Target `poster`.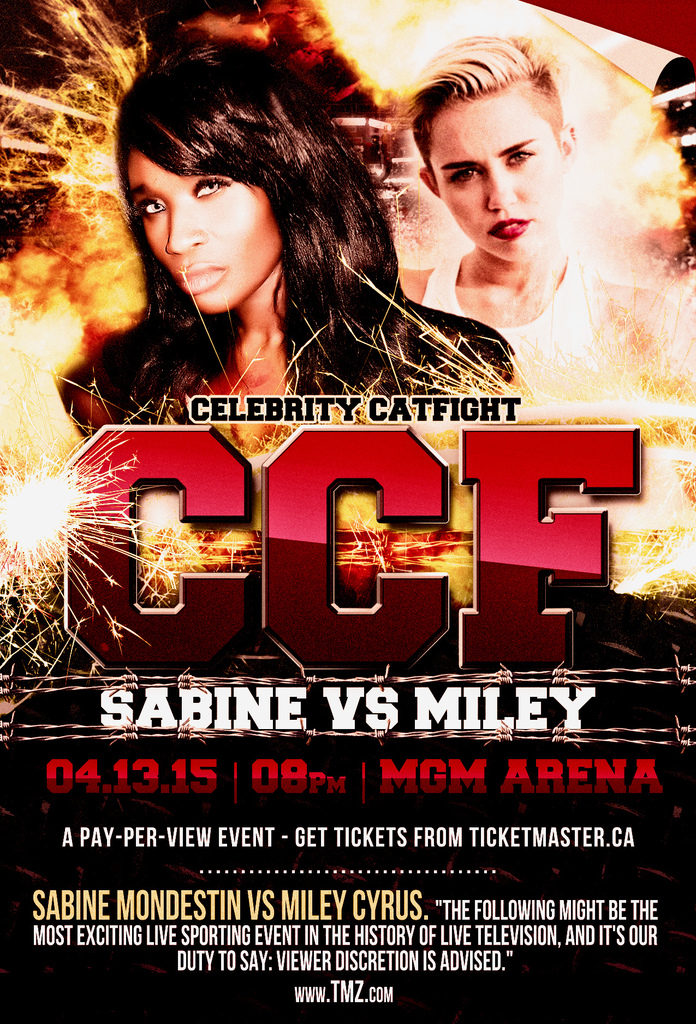
Target region: (1, 0, 695, 1023).
